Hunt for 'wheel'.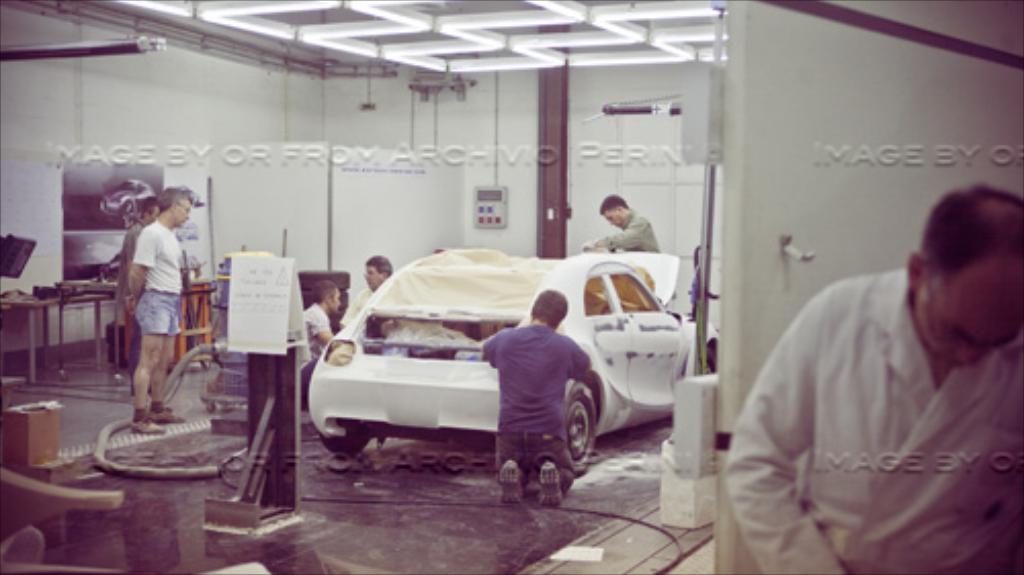
Hunted down at region(700, 338, 723, 379).
